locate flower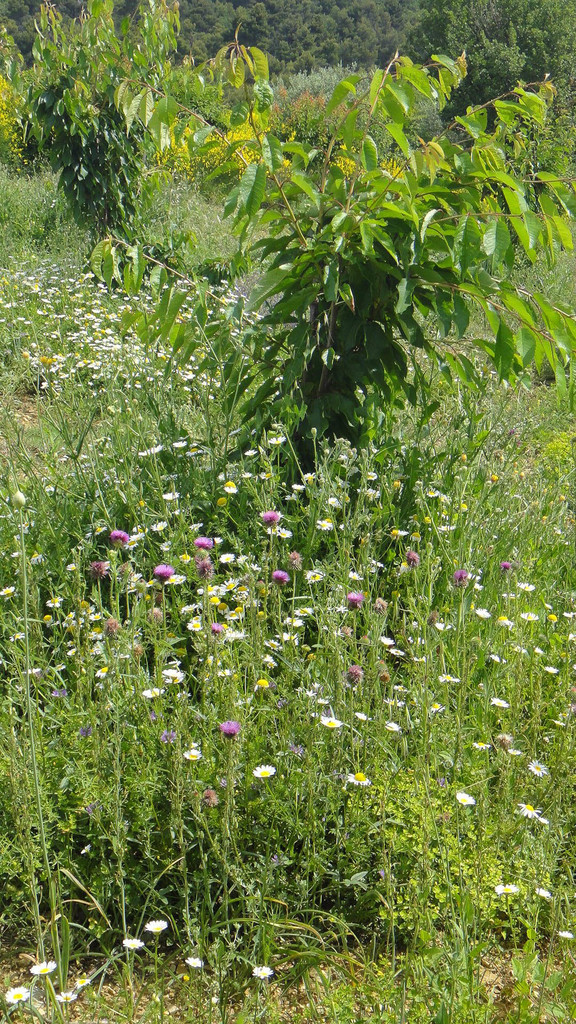
detection(141, 918, 169, 934)
